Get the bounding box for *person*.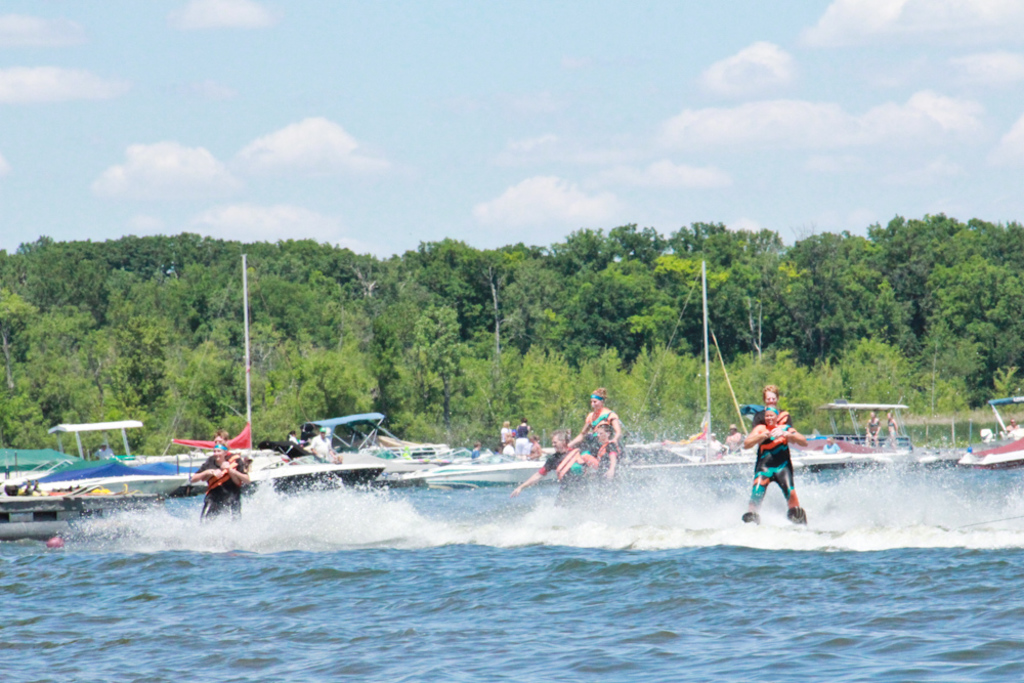
locate(734, 387, 799, 450).
